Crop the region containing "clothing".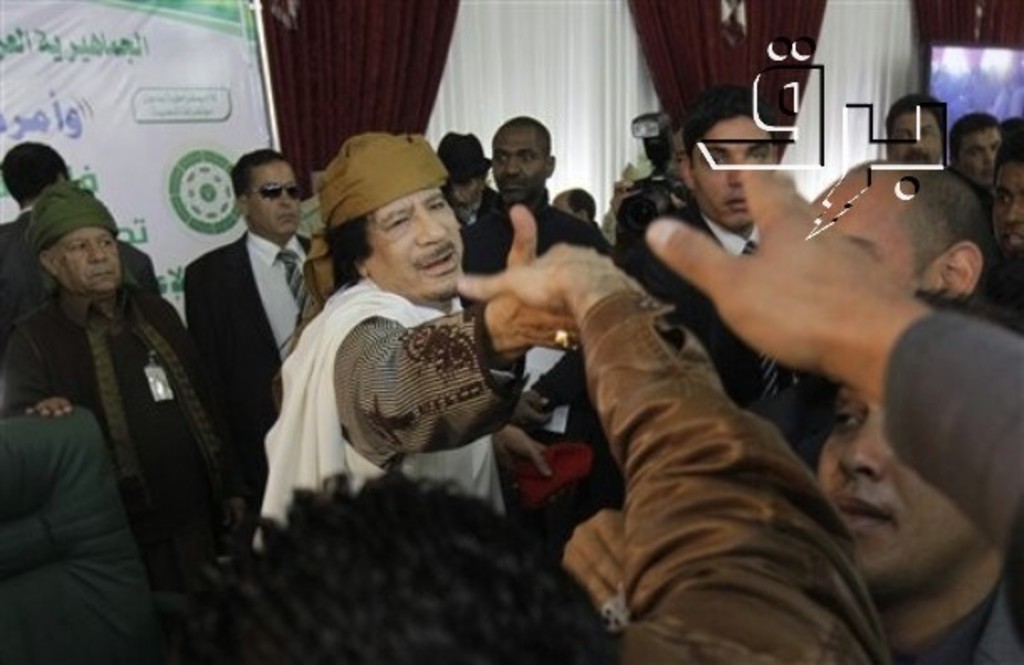
Crop region: BBox(455, 190, 604, 275).
